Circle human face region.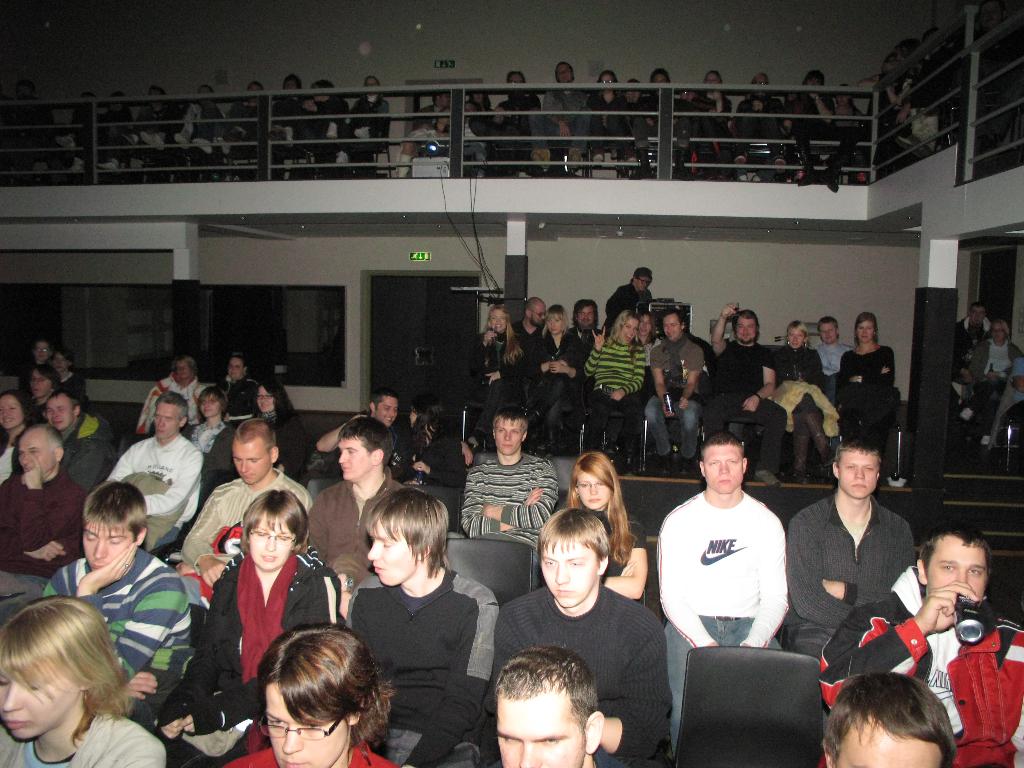
Region: (left=335, top=438, right=376, bottom=479).
